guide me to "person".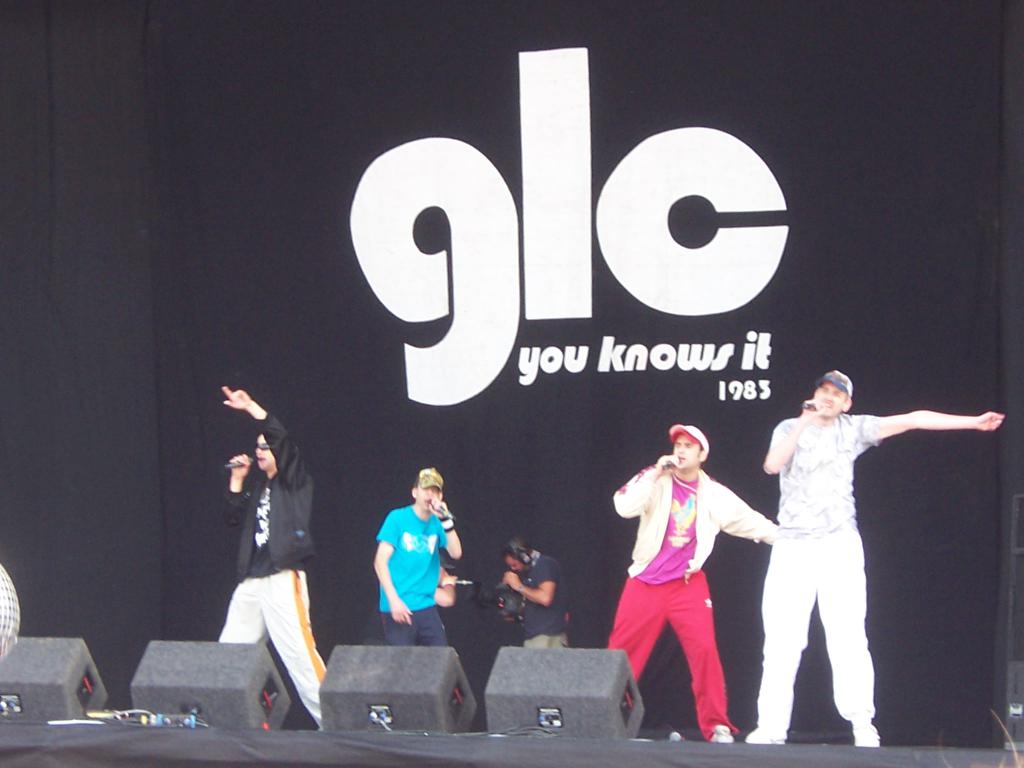
Guidance: 500:541:575:650.
